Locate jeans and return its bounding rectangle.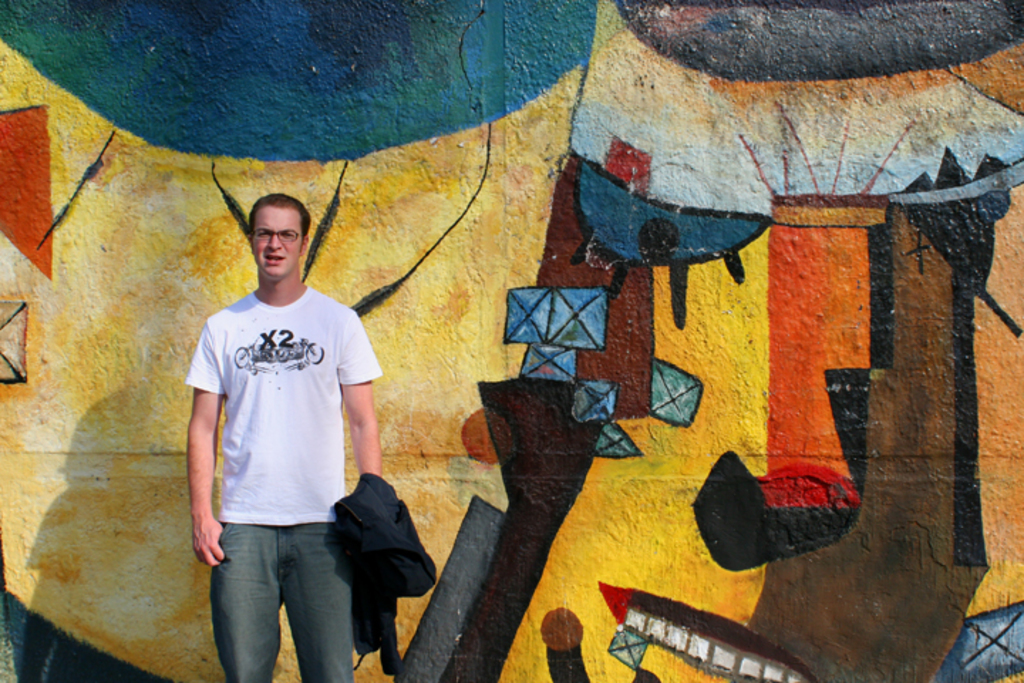
bbox=(206, 515, 358, 682).
